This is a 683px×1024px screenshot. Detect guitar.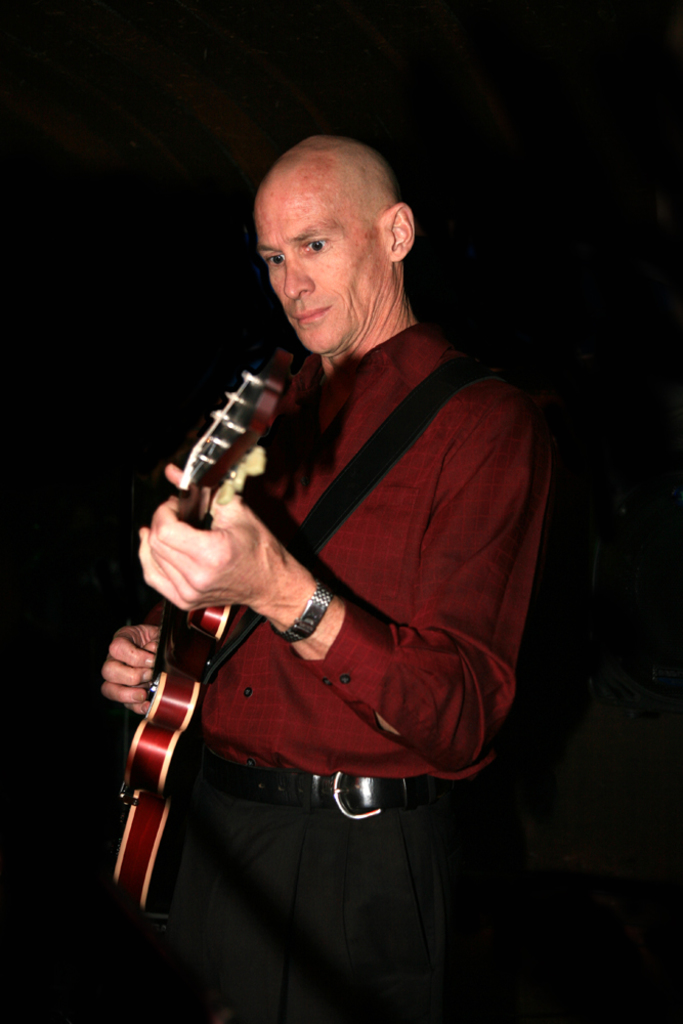
(x1=110, y1=349, x2=298, y2=919).
